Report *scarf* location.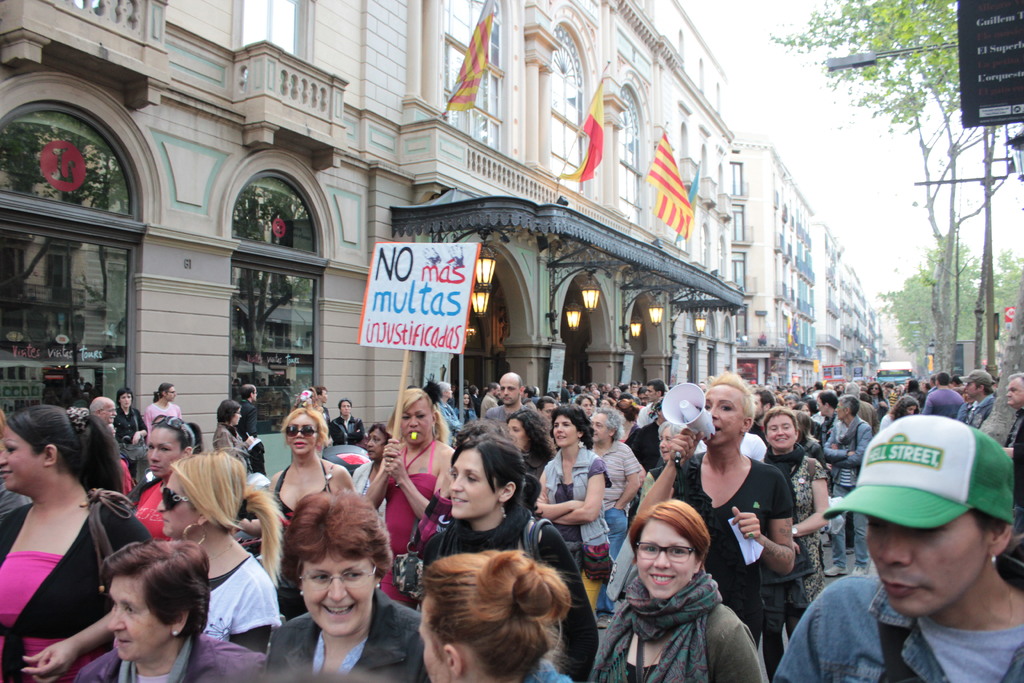
Report: [588,570,724,682].
